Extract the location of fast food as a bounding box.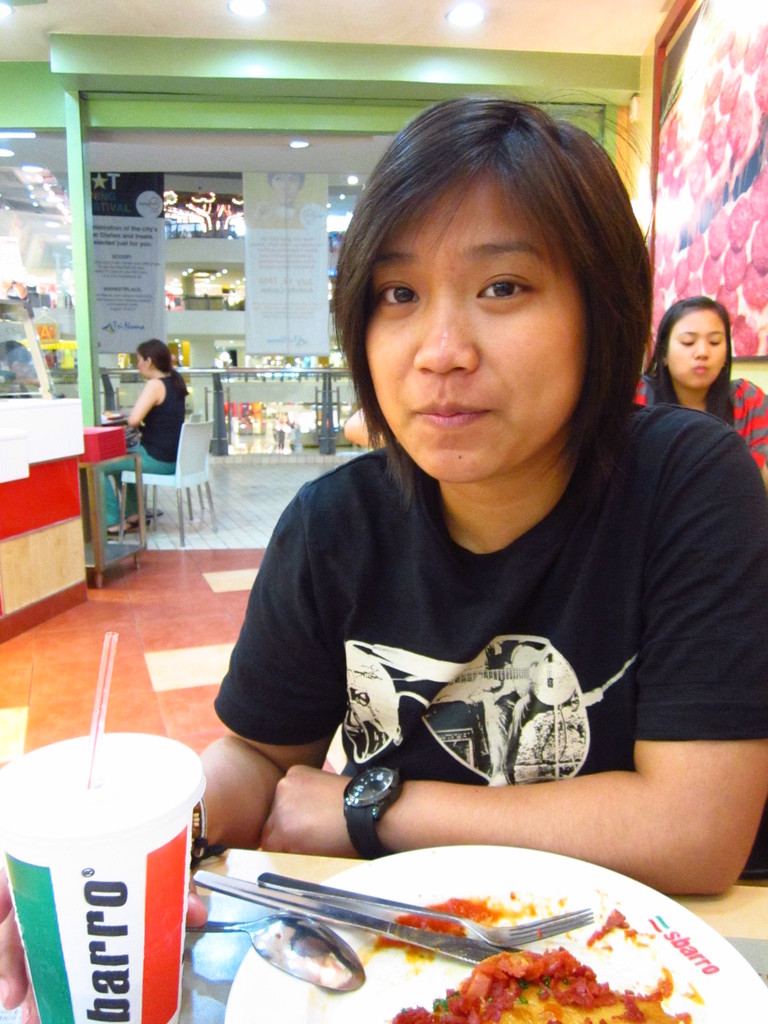
392/944/693/1023.
